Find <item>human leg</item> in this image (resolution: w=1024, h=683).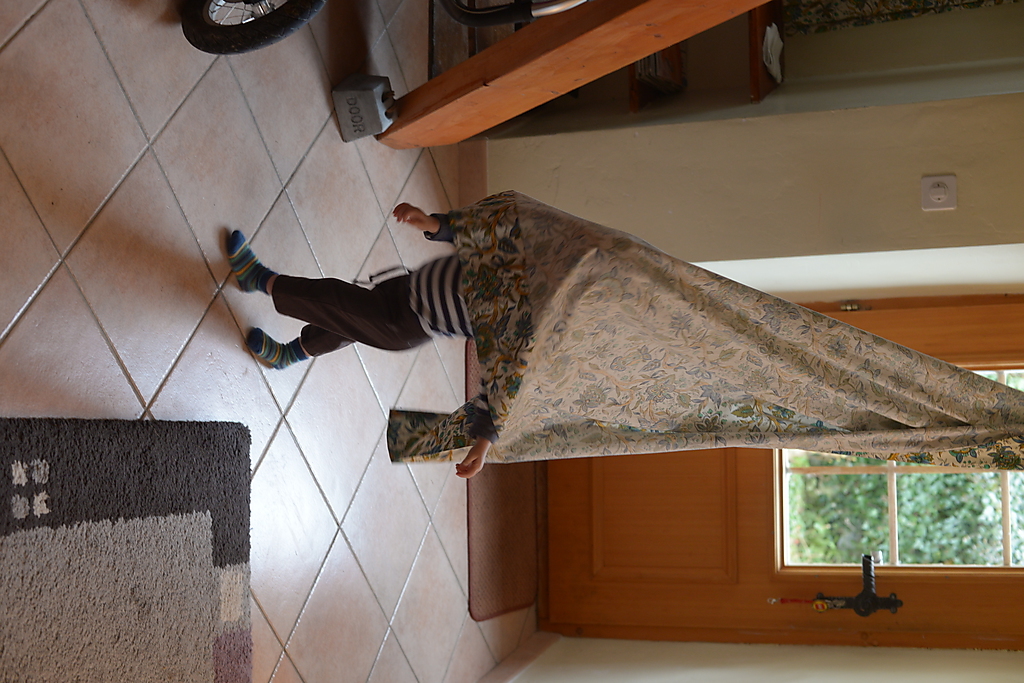
{"left": 249, "top": 272, "right": 414, "bottom": 367}.
